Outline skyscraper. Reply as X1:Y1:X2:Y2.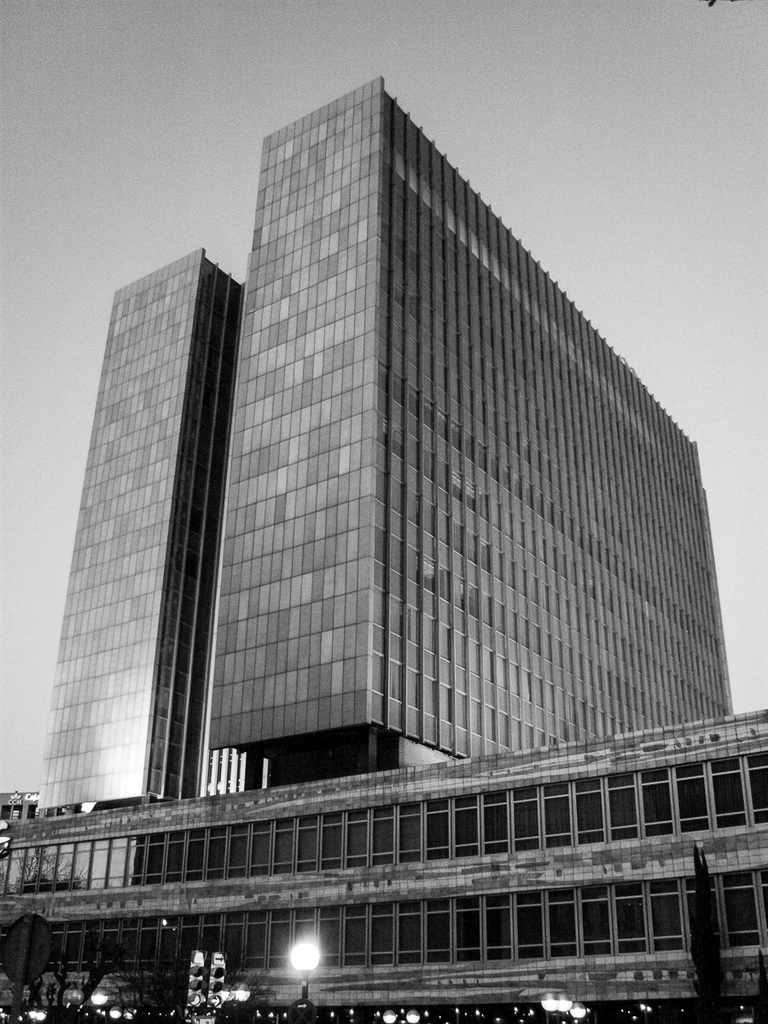
201:61:744:780.
